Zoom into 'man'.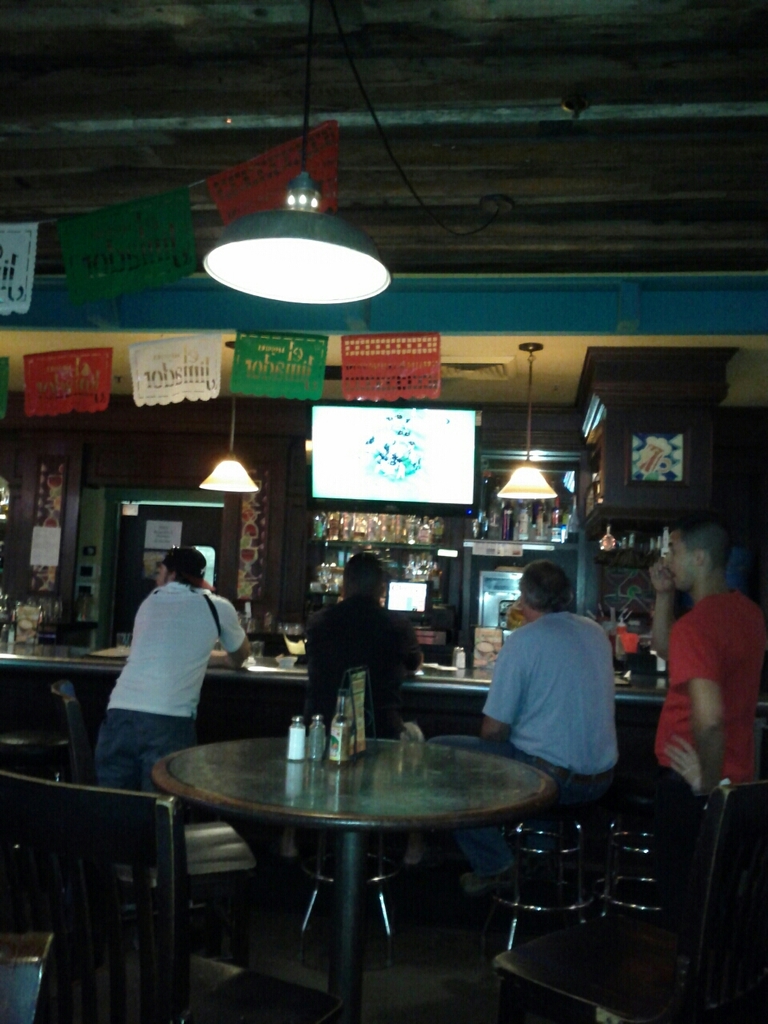
Zoom target: select_region(426, 562, 619, 898).
